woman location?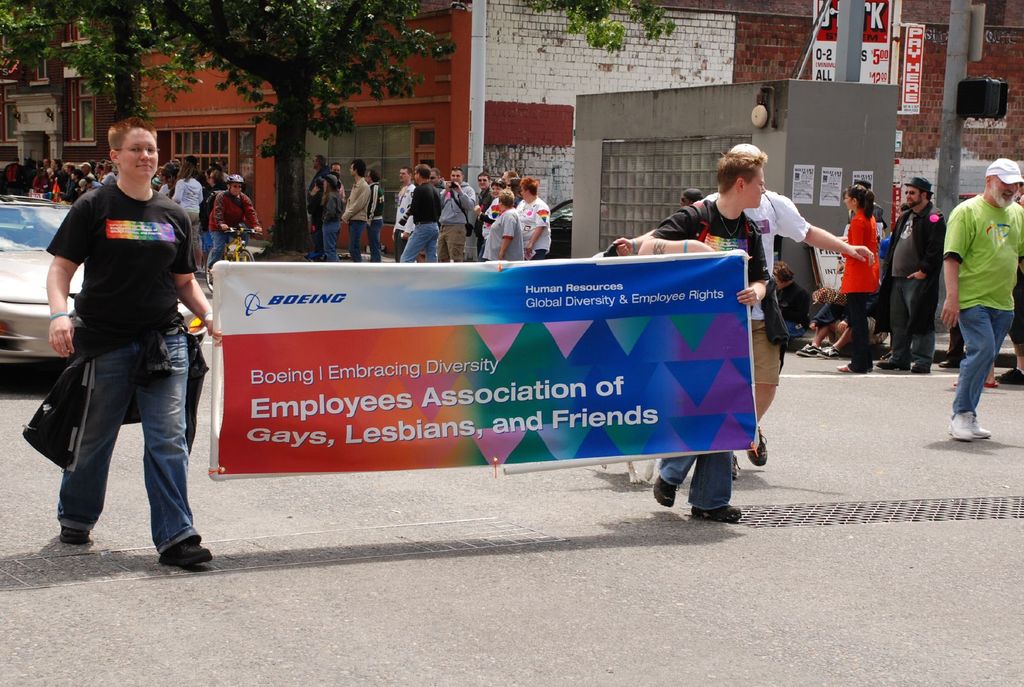
<region>68, 168, 102, 193</region>
